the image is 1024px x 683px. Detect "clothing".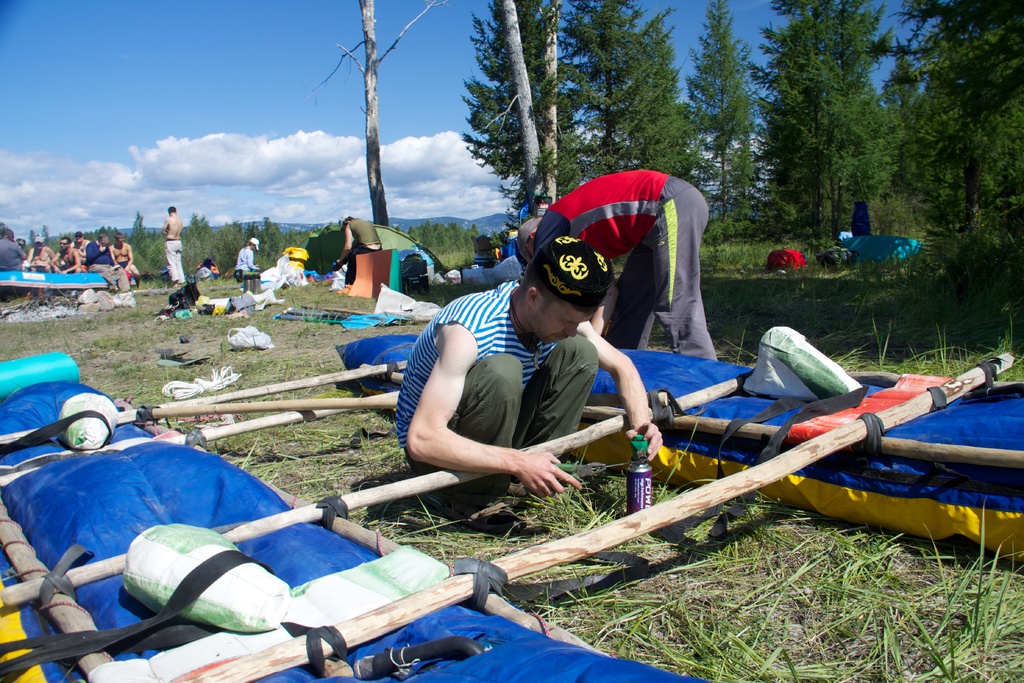
Detection: [left=232, top=246, right=261, bottom=285].
